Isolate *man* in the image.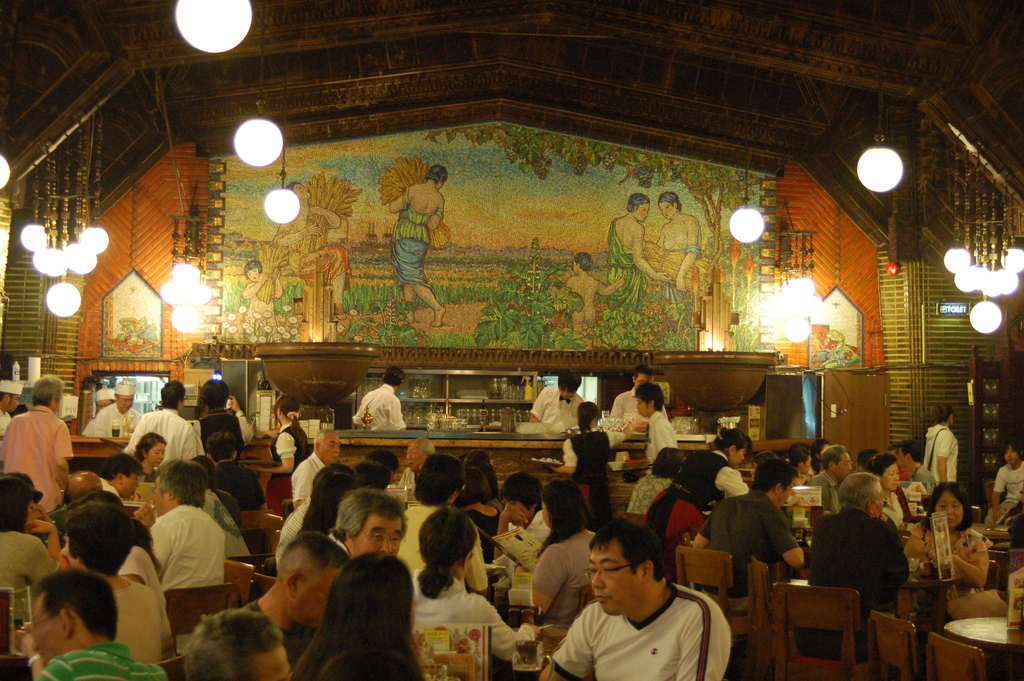
Isolated region: (x1=288, y1=427, x2=348, y2=511).
